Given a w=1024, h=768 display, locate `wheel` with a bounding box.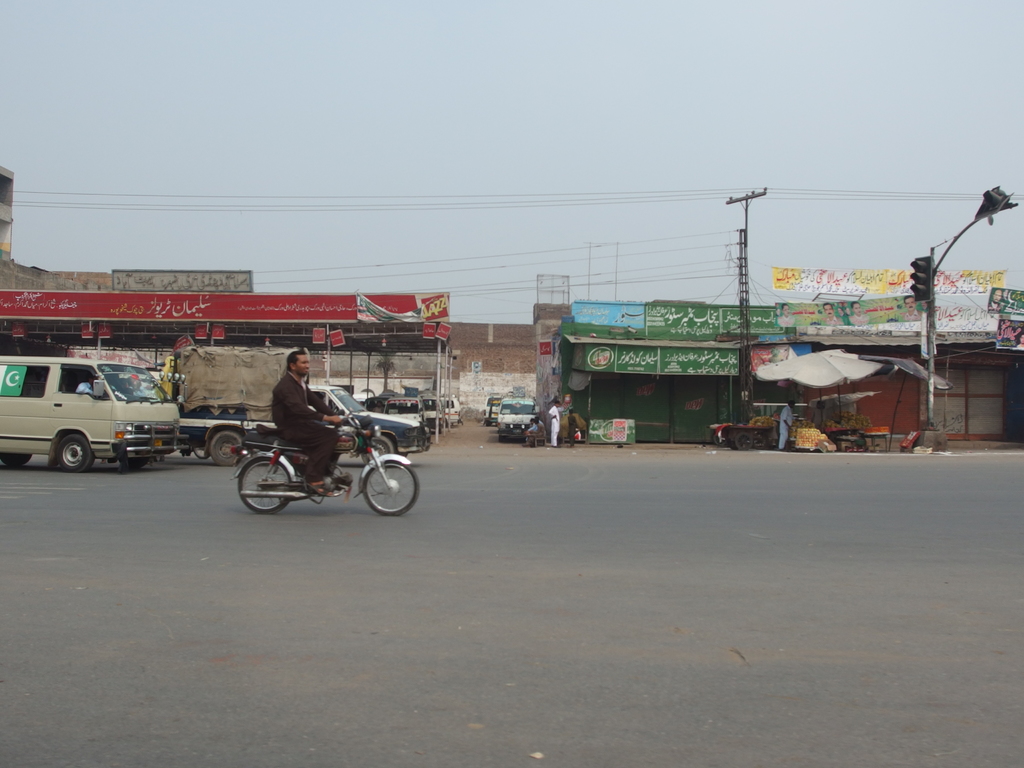
Located: x1=120 y1=458 x2=152 y2=474.
